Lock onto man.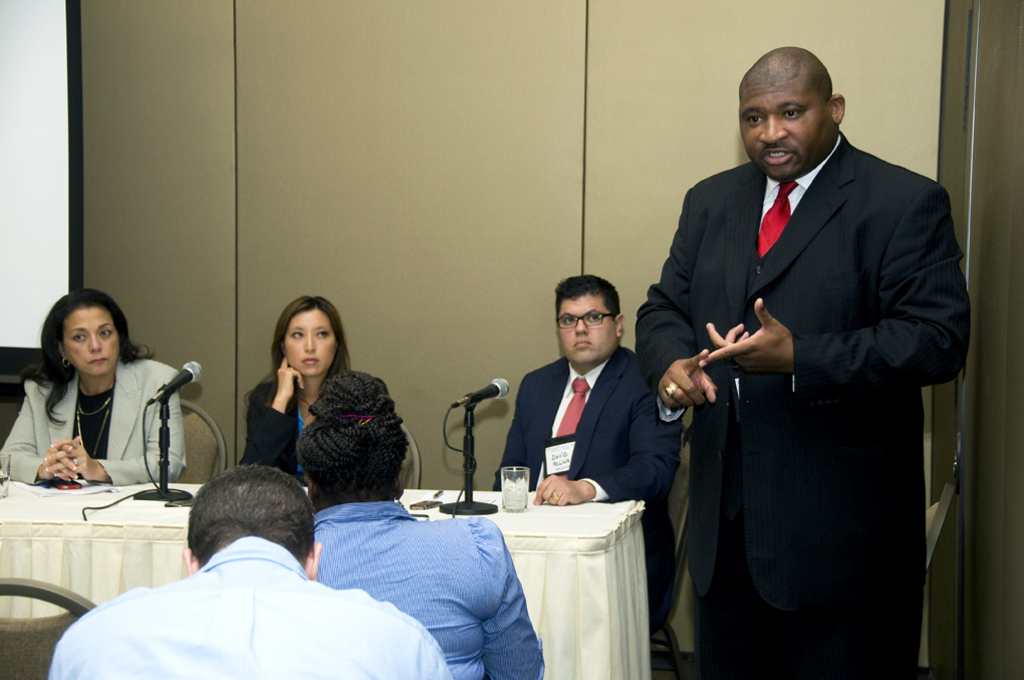
Locked: (x1=287, y1=366, x2=542, y2=679).
